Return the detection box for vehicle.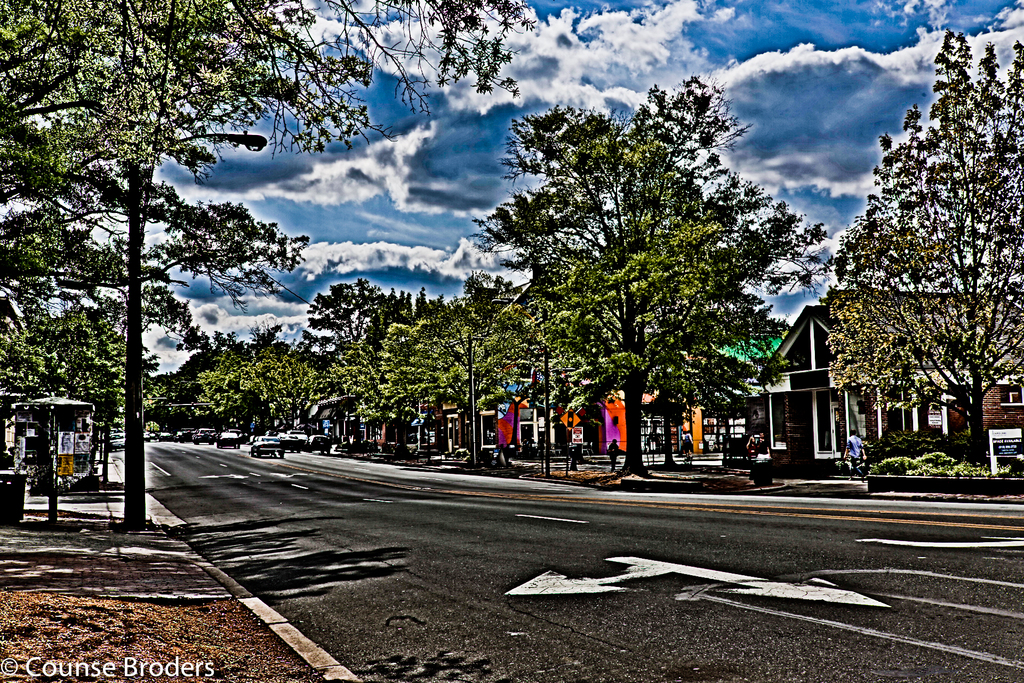
bbox=(250, 437, 284, 457).
